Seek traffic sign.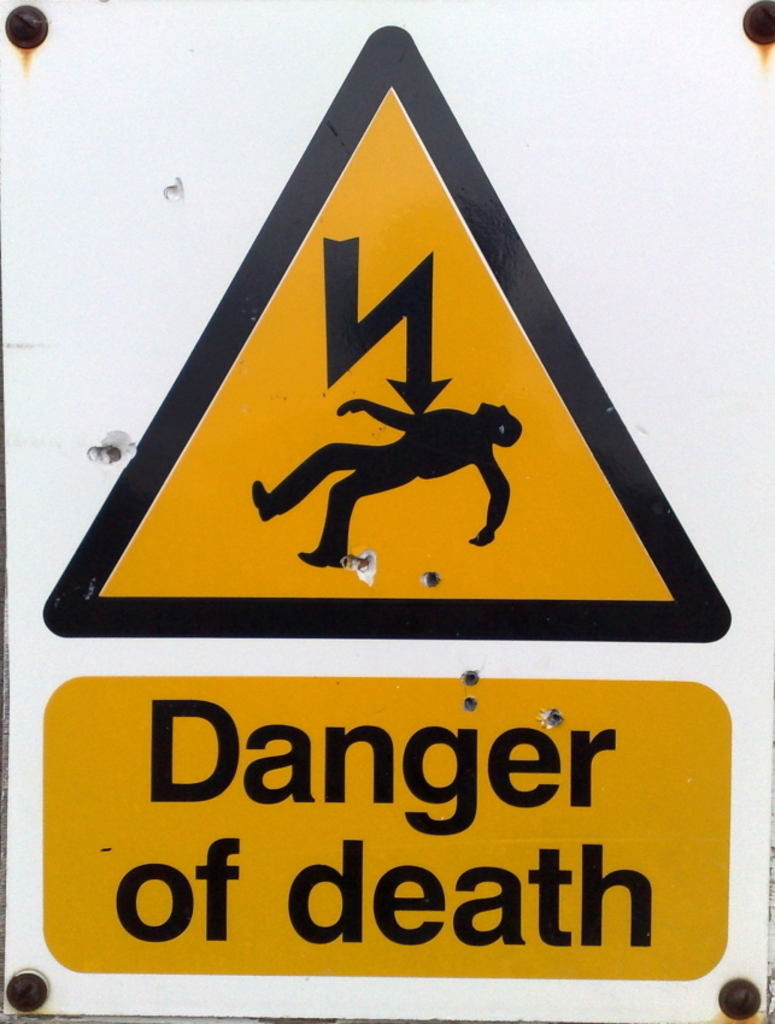
{"left": 0, "top": 0, "right": 774, "bottom": 1023}.
